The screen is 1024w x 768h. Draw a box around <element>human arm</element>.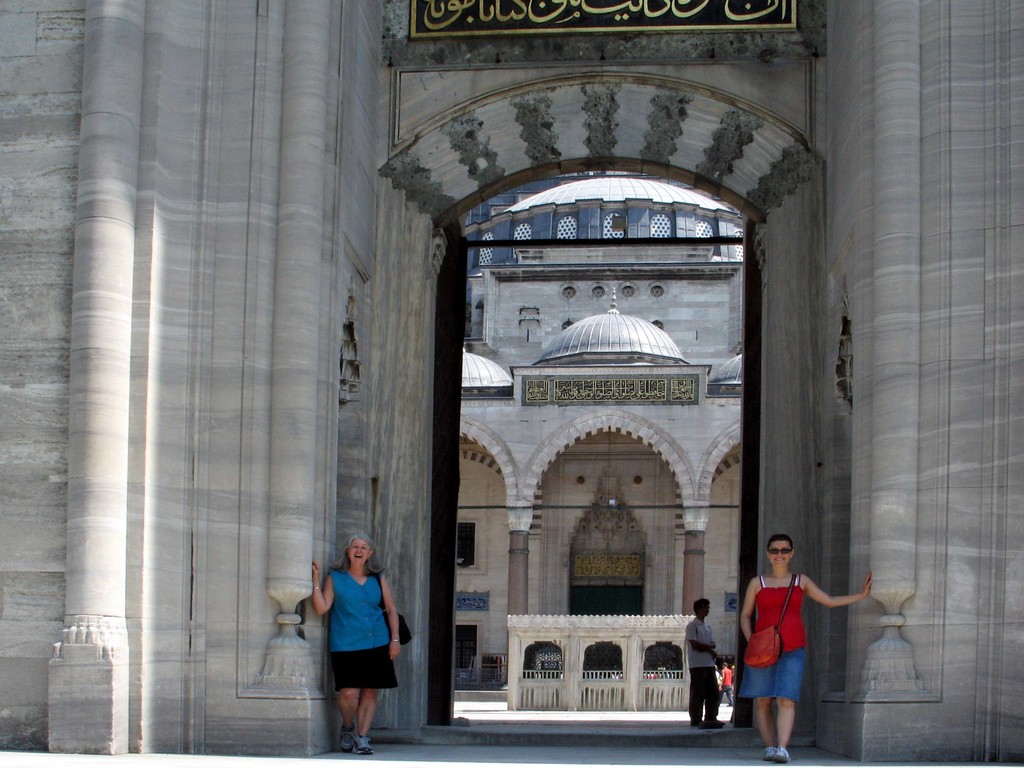
806, 577, 876, 608.
